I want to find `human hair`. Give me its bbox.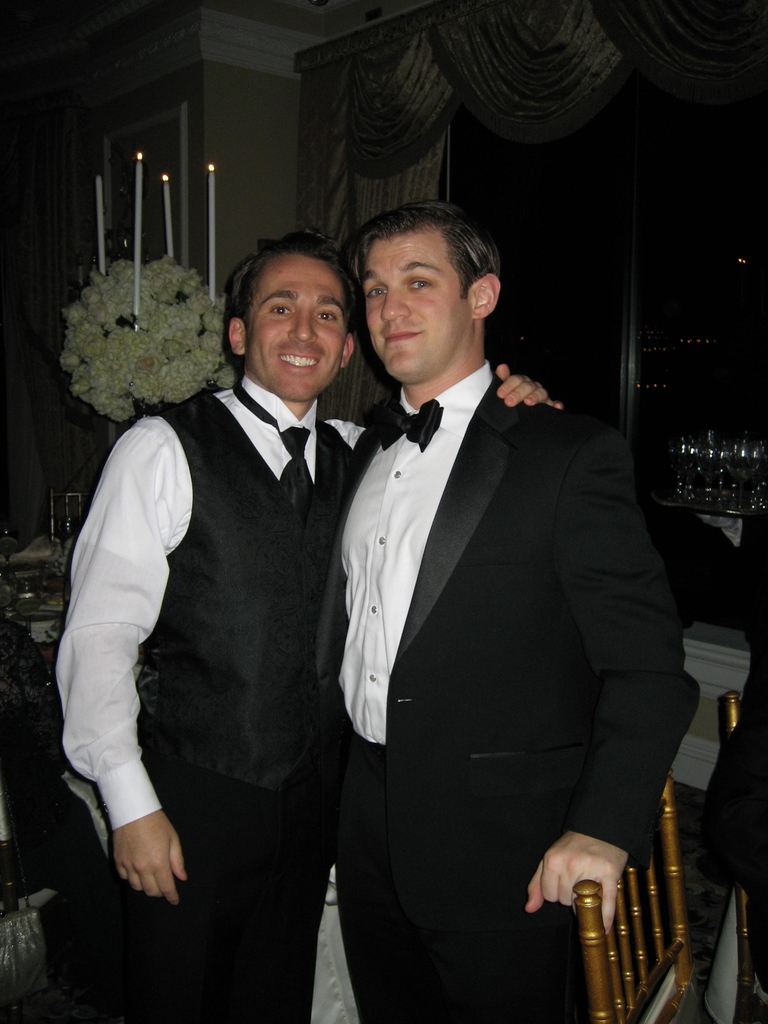
(222,225,369,361).
